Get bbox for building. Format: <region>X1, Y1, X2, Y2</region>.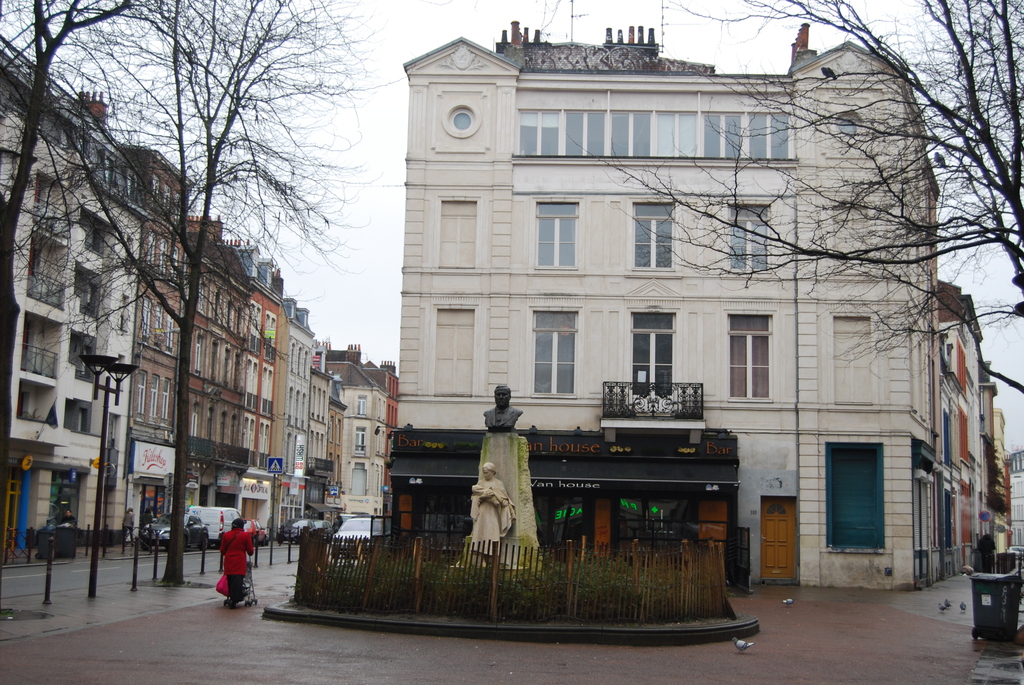
<region>397, 35, 980, 585</region>.
